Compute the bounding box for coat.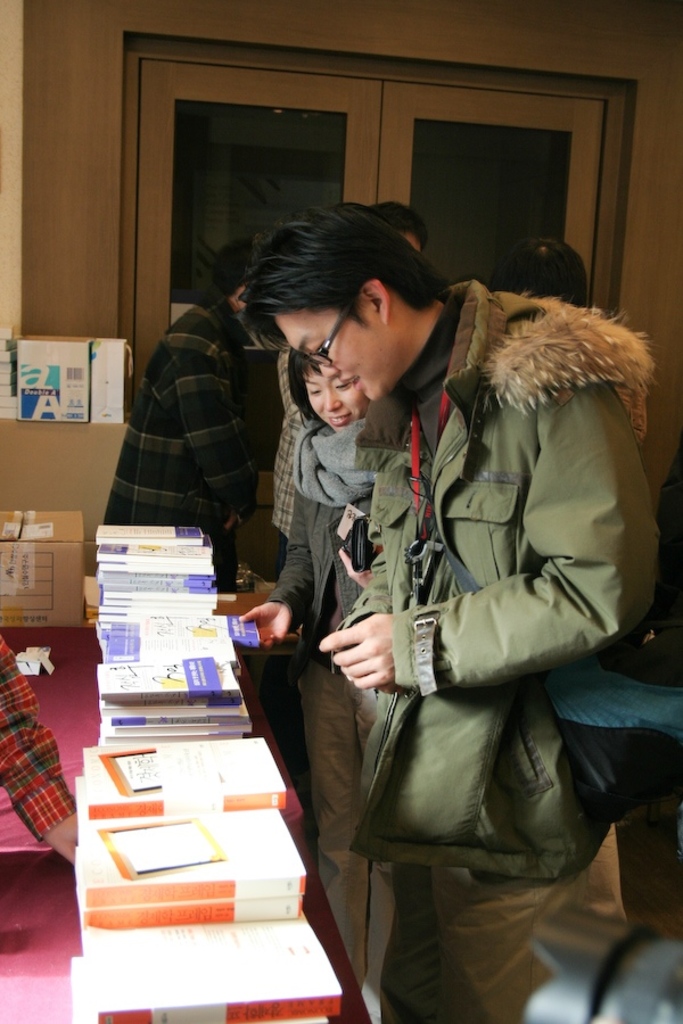
BBox(289, 296, 633, 859).
